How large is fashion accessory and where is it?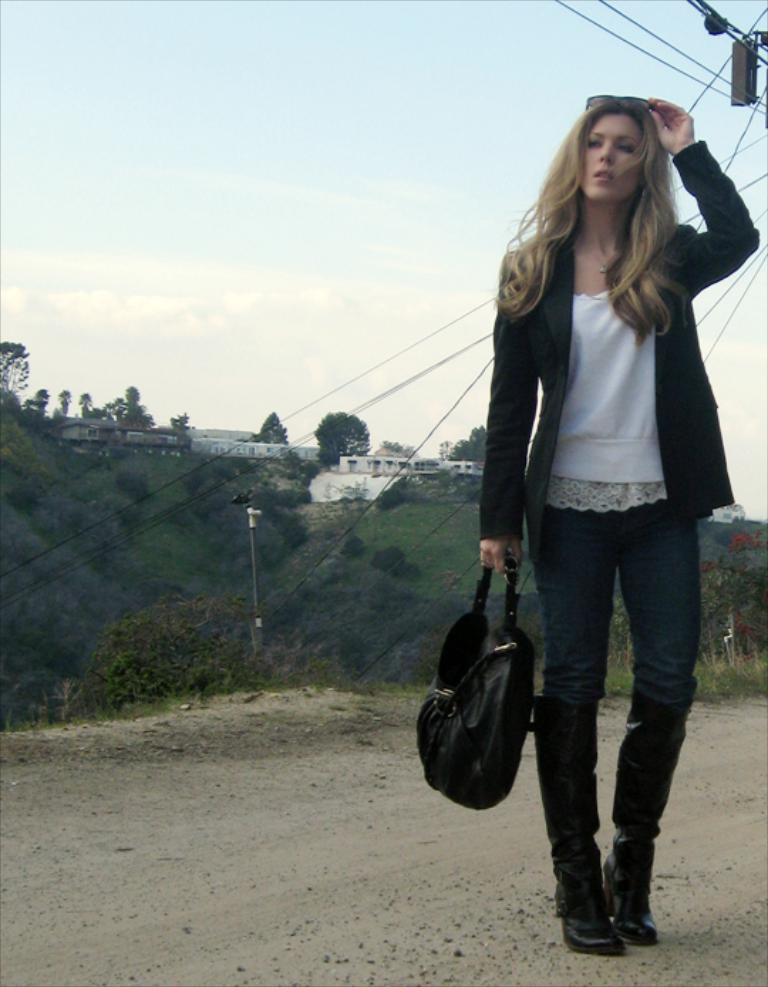
Bounding box: select_region(604, 674, 688, 974).
